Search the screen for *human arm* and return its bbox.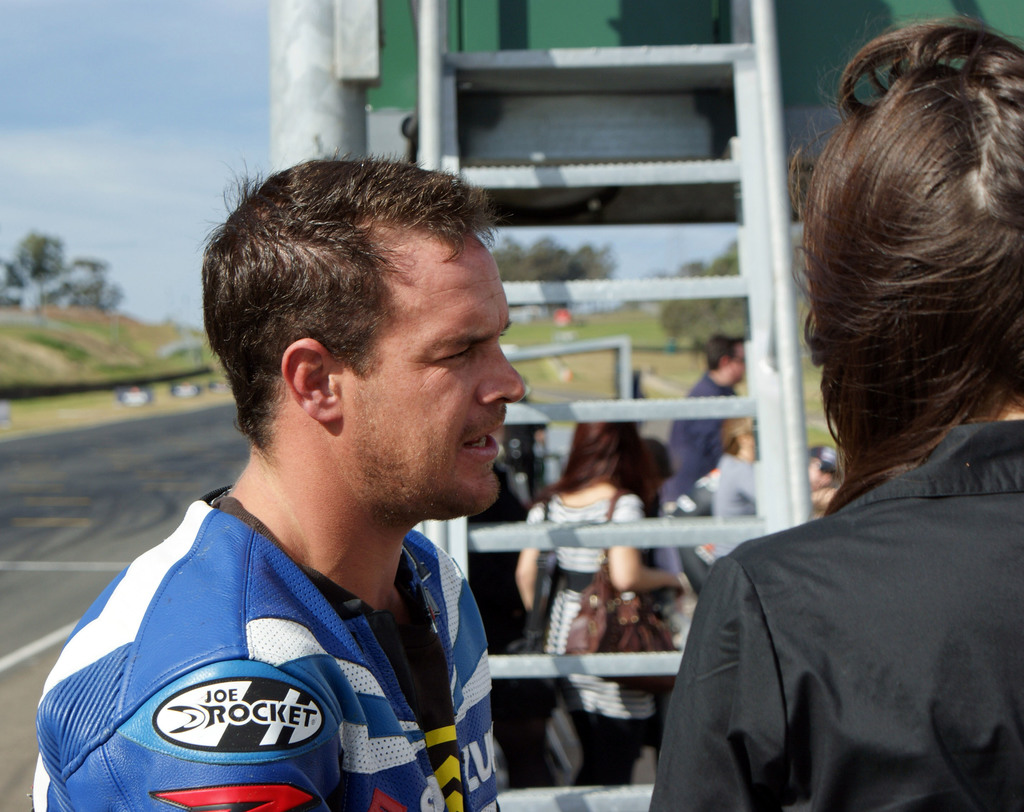
Found: crop(797, 456, 840, 495).
